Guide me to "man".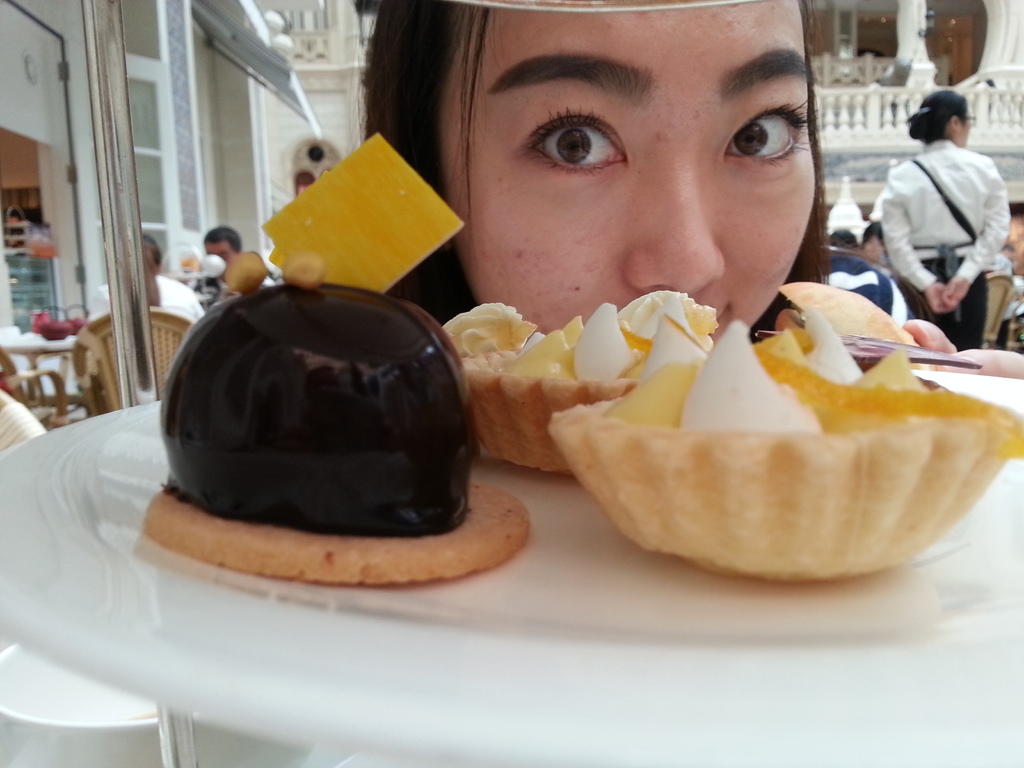
Guidance: Rect(189, 227, 274, 306).
